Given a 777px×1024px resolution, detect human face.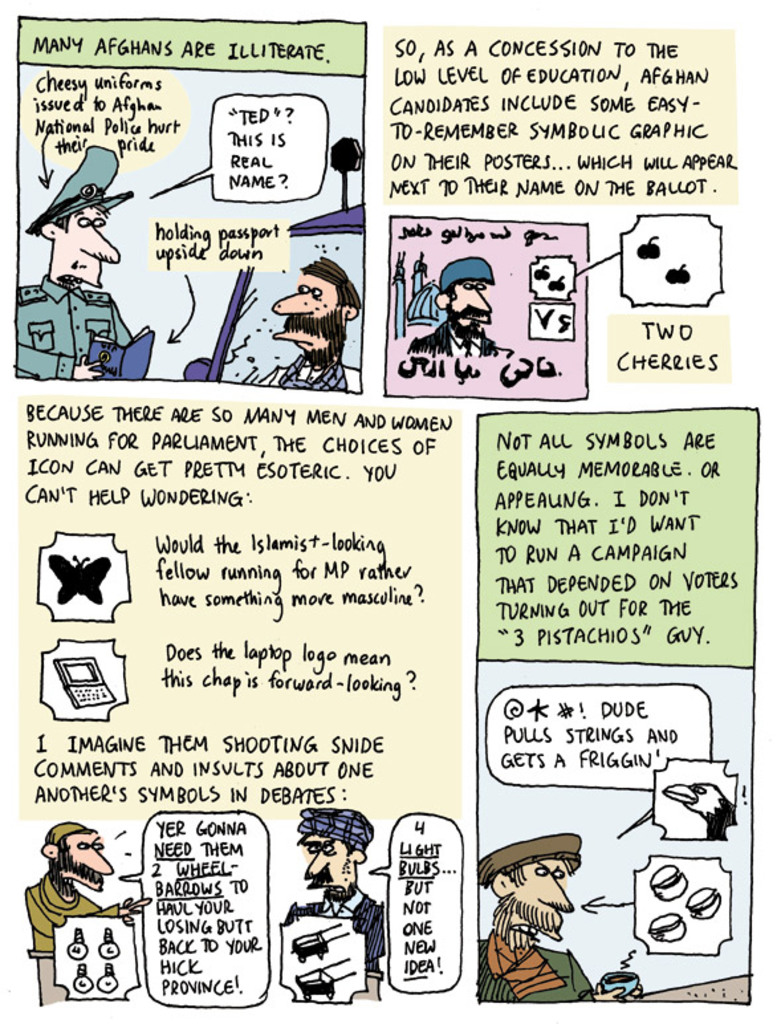
[272, 273, 338, 340].
